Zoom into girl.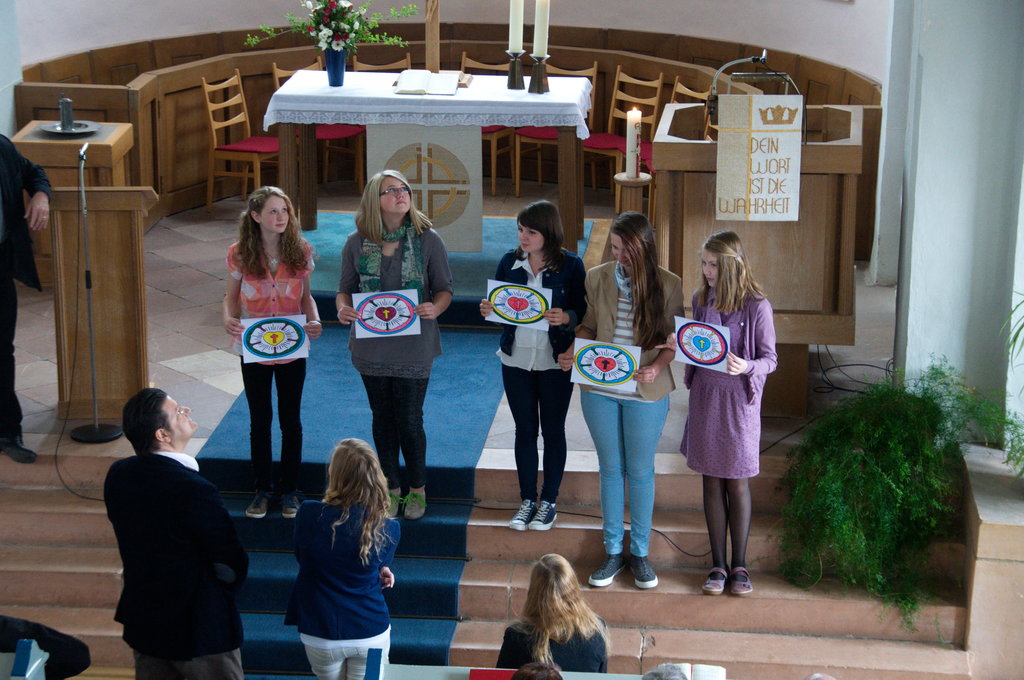
Zoom target: x1=557, y1=211, x2=673, y2=587.
